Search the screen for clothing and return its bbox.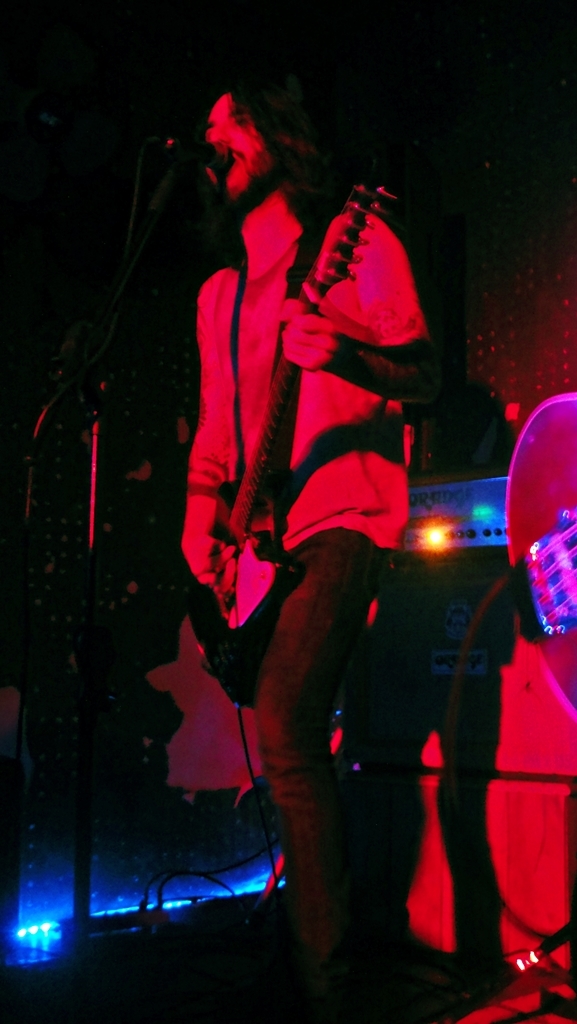
Found: 174/182/429/978.
